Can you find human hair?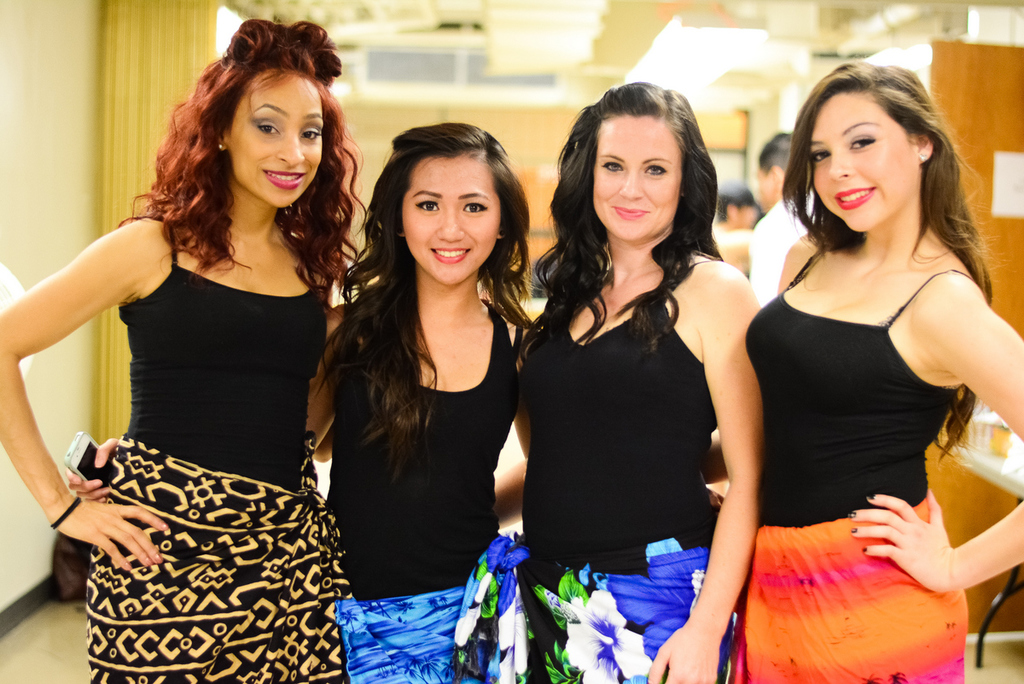
Yes, bounding box: region(137, 32, 344, 317).
